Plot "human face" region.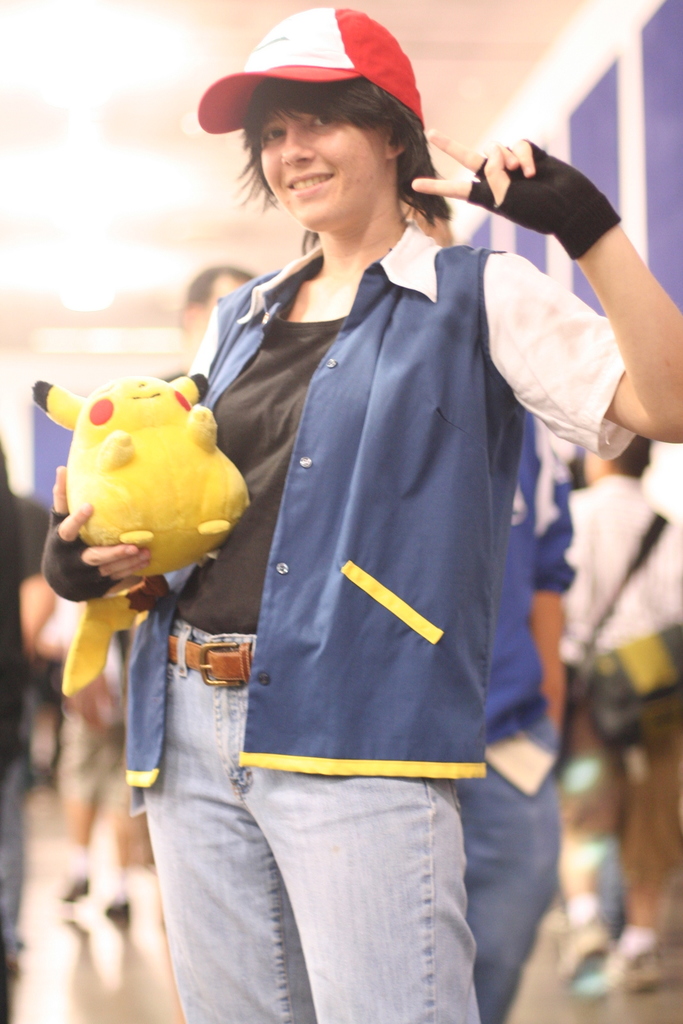
Plotted at locate(259, 84, 401, 232).
